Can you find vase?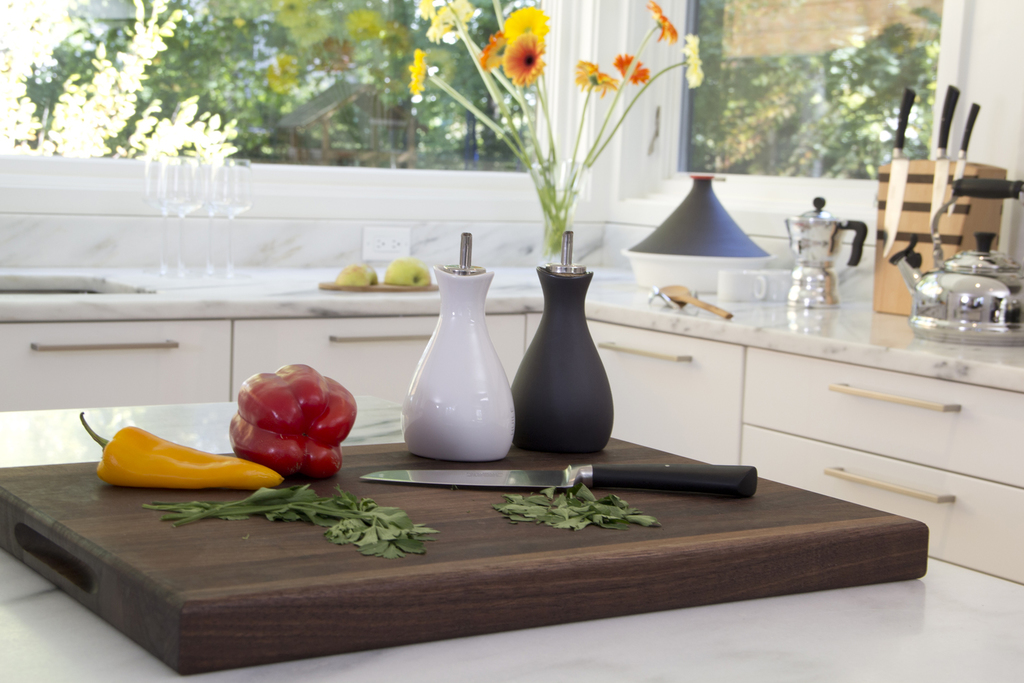
Yes, bounding box: bbox=(399, 264, 518, 468).
